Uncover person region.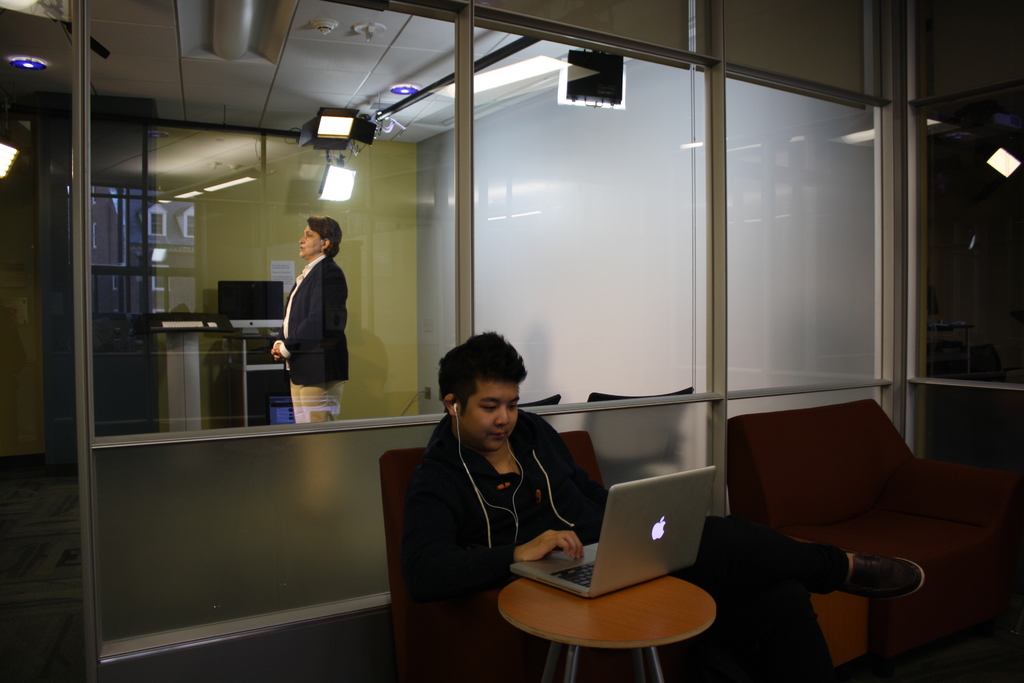
Uncovered: rect(401, 325, 926, 682).
